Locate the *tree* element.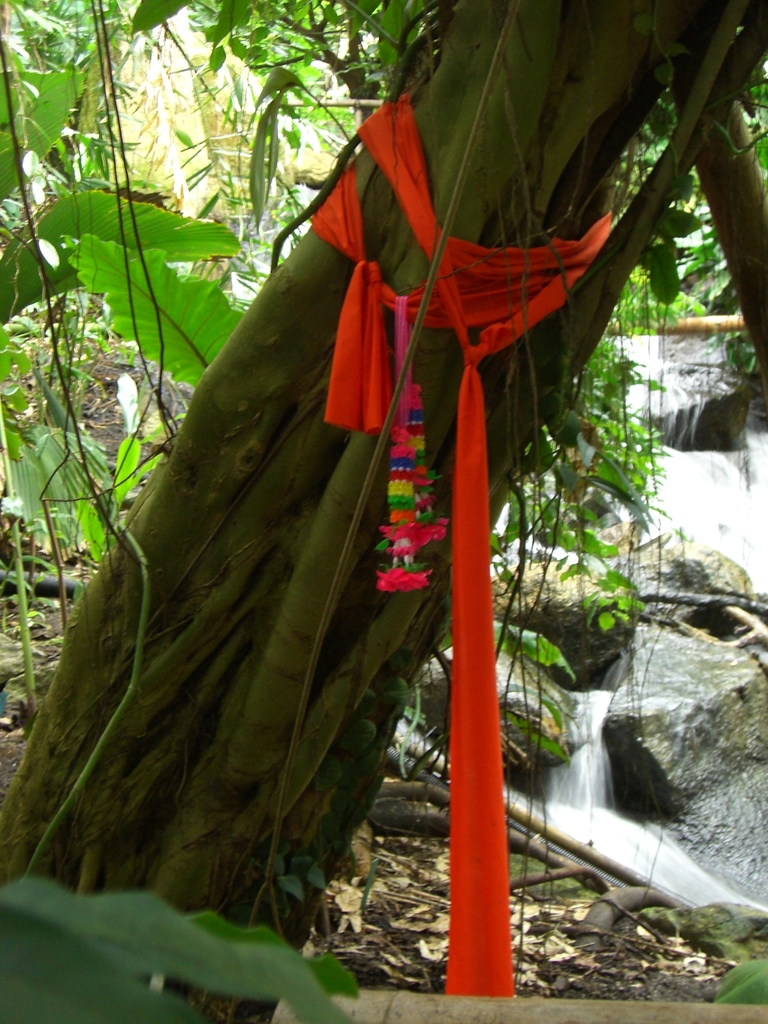
Element bbox: [0,1,767,1023].
